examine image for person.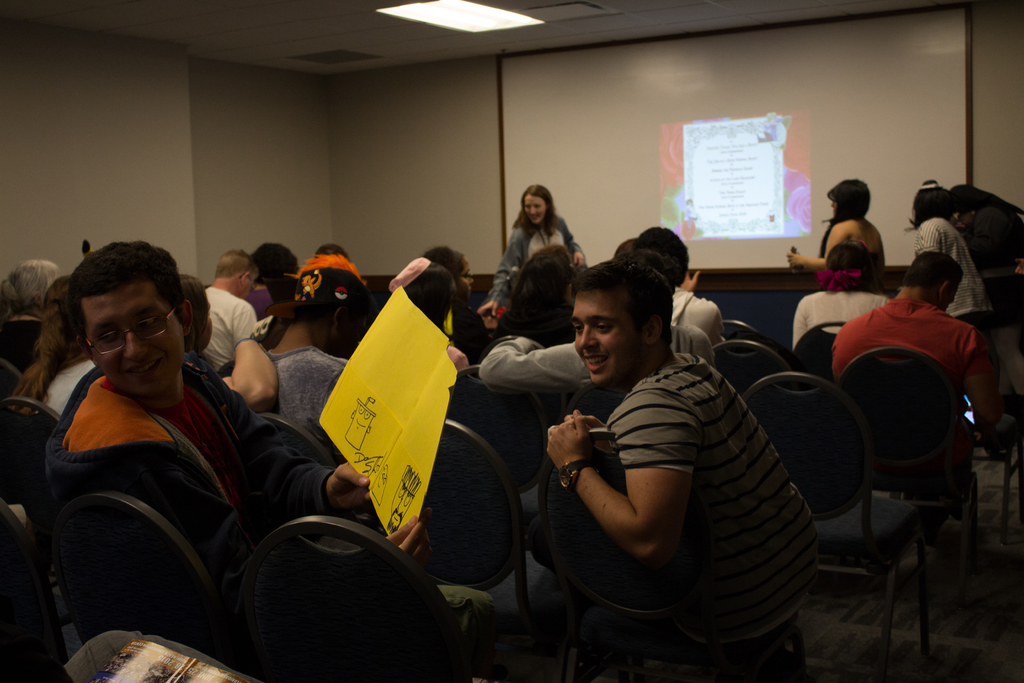
Examination result: left=51, top=234, right=363, bottom=557.
